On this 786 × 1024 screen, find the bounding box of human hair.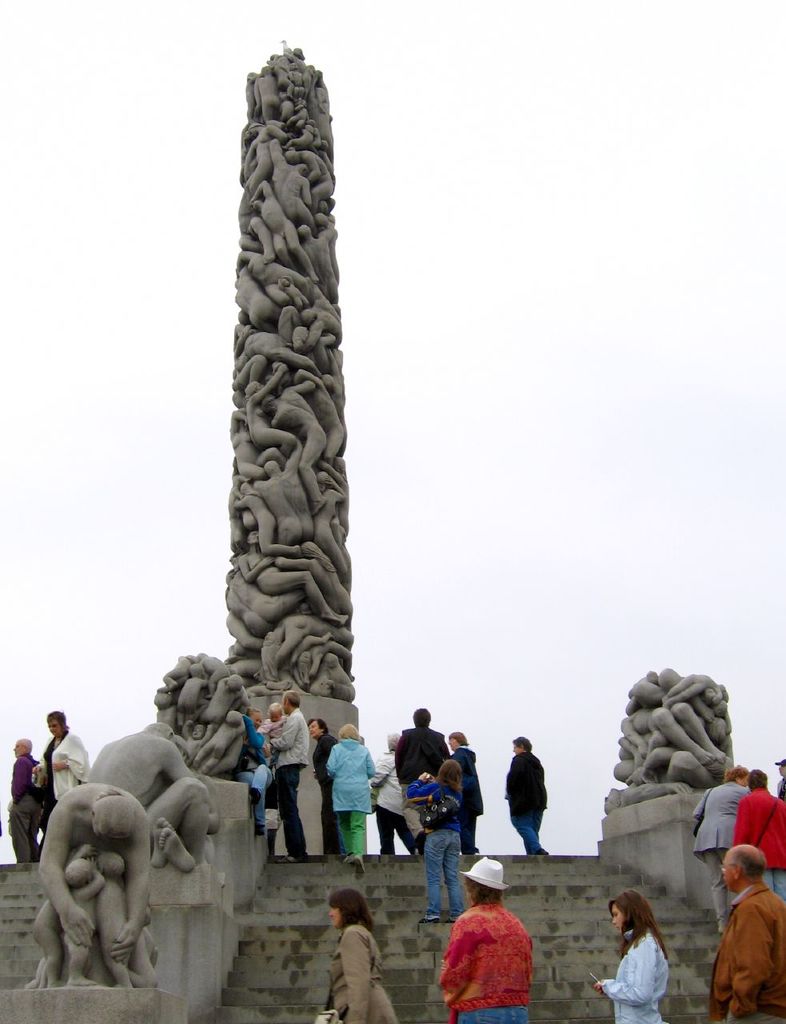
Bounding box: box=[283, 693, 301, 703].
